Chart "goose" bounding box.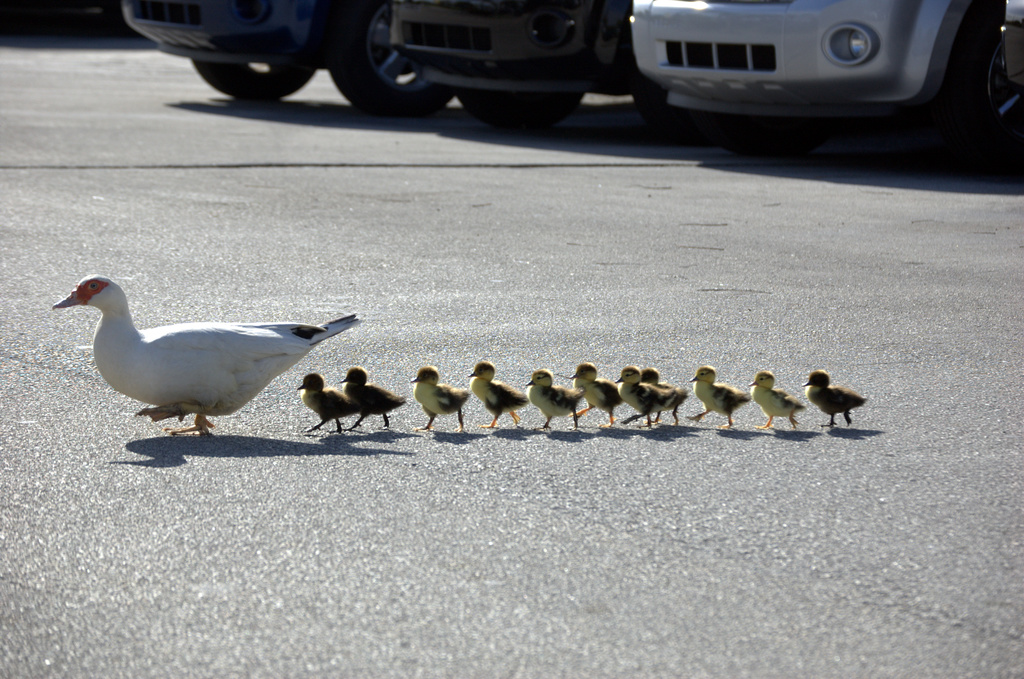
Charted: region(471, 361, 530, 423).
